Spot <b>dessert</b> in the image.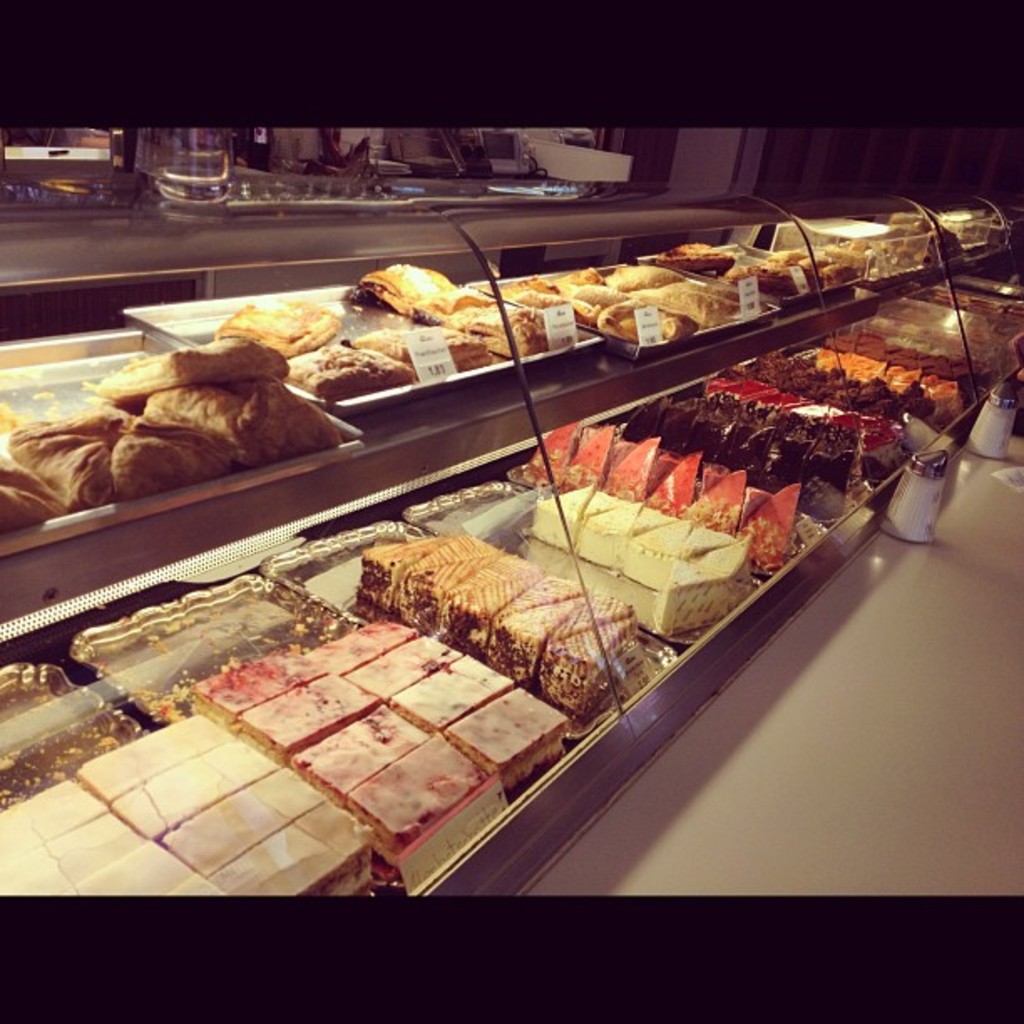
<b>dessert</b> found at box(489, 283, 547, 305).
